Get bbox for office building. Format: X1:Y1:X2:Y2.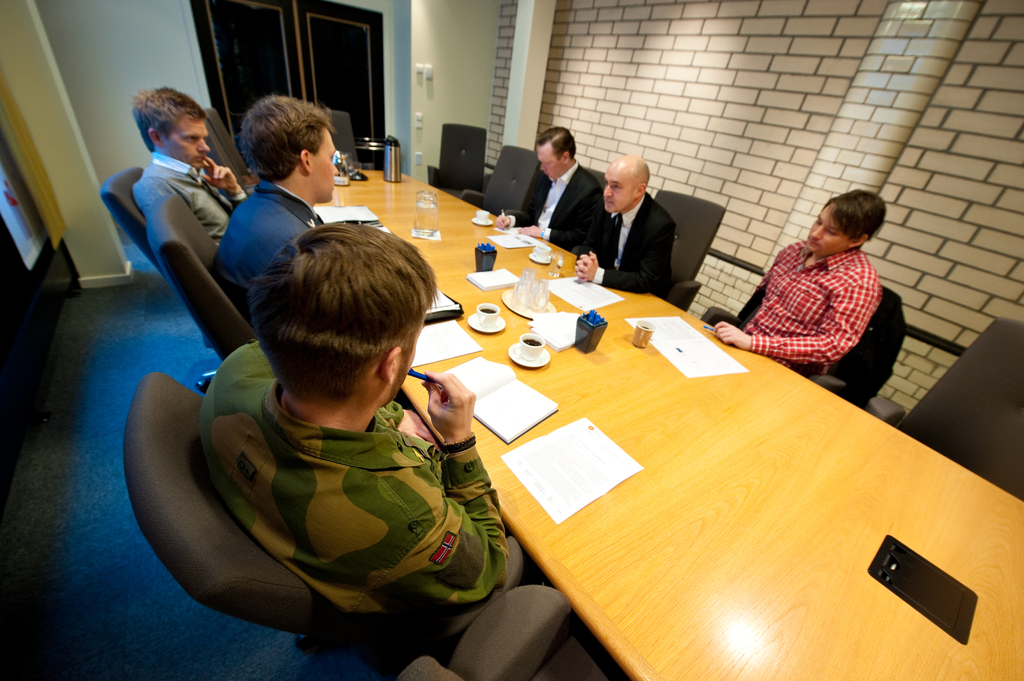
97:0:1006:680.
